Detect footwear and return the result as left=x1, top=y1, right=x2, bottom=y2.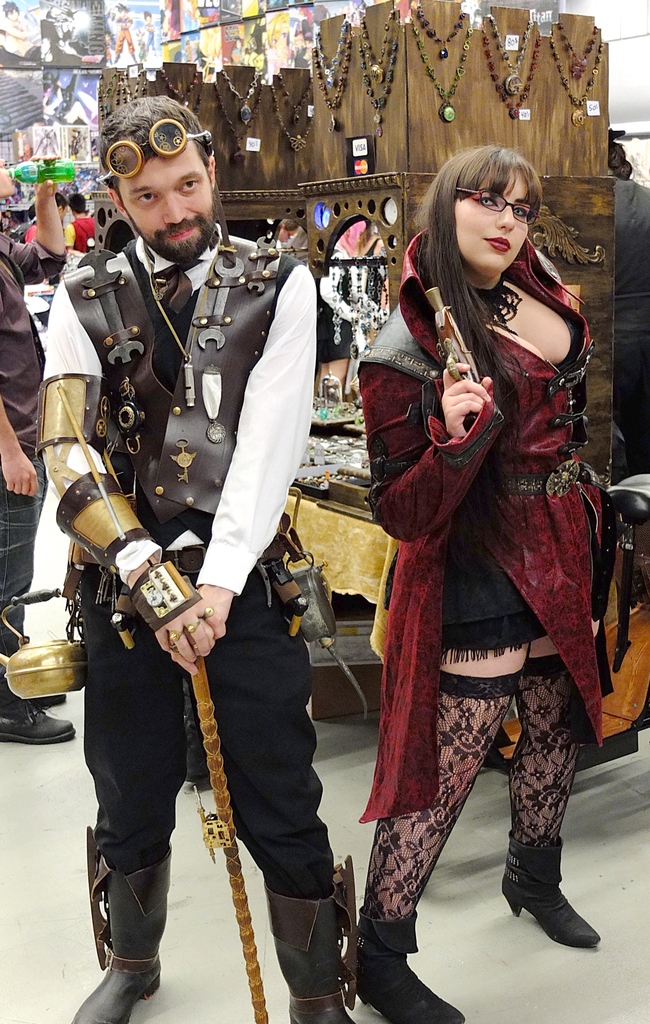
left=261, top=852, right=356, bottom=1023.
